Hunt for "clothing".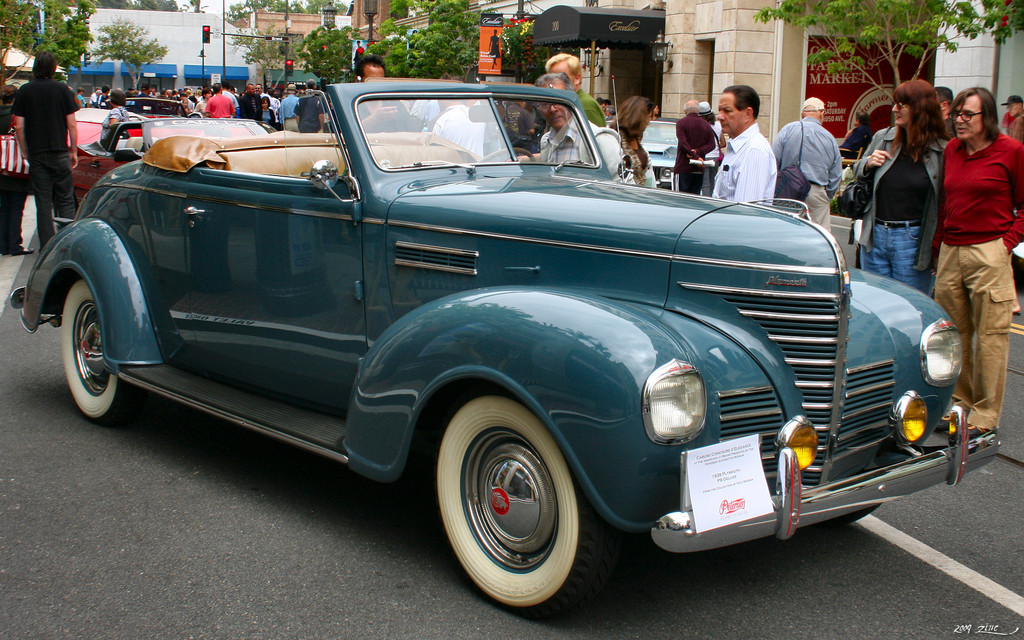
Hunted down at {"x1": 769, "y1": 115, "x2": 844, "y2": 230}.
